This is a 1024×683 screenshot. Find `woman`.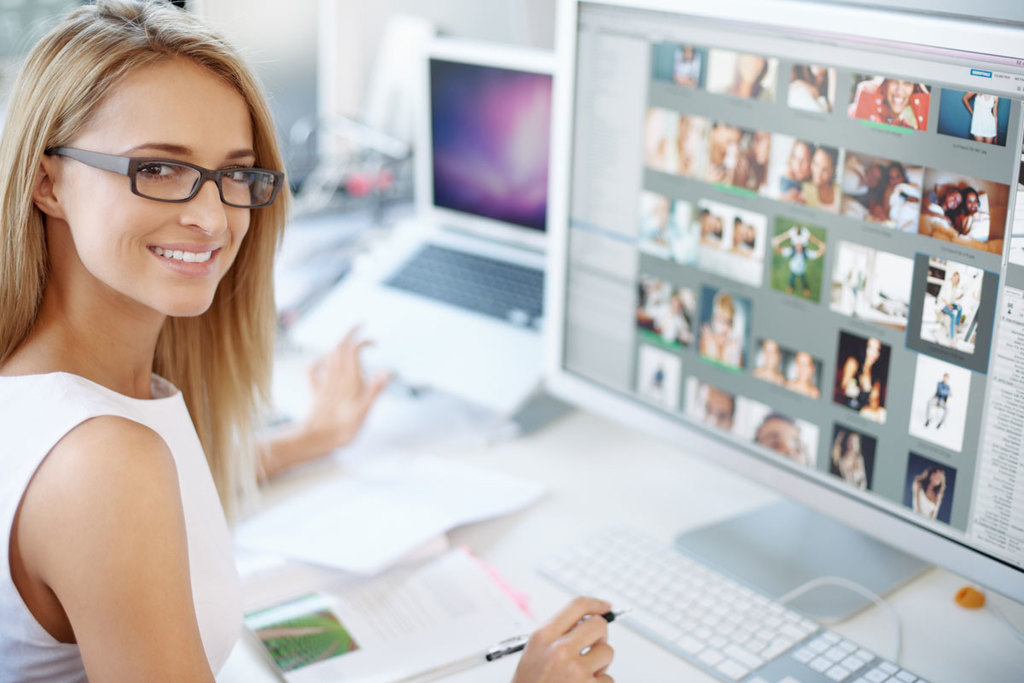
Bounding box: rect(799, 146, 839, 212).
